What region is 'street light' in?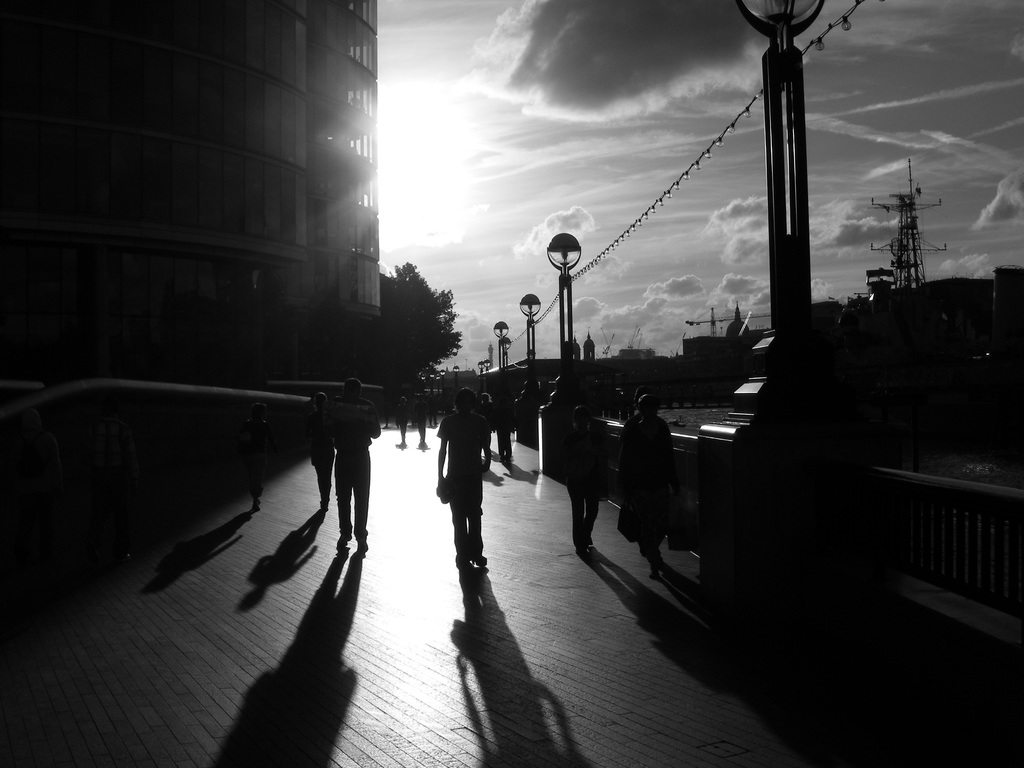
[493, 319, 509, 369].
